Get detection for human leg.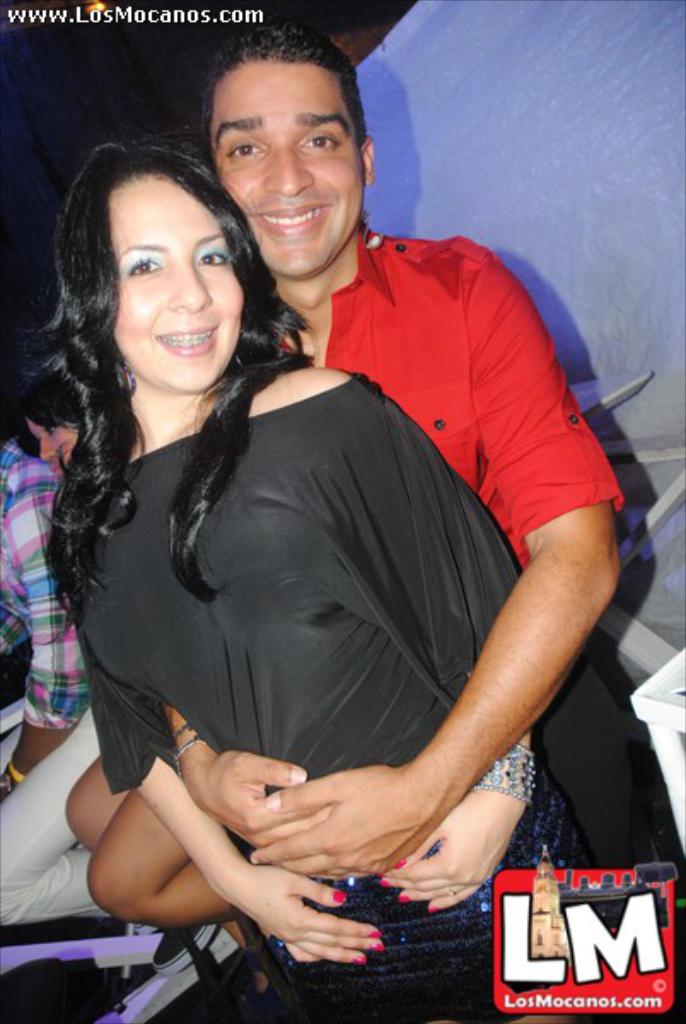
Detection: rect(350, 802, 614, 1022).
